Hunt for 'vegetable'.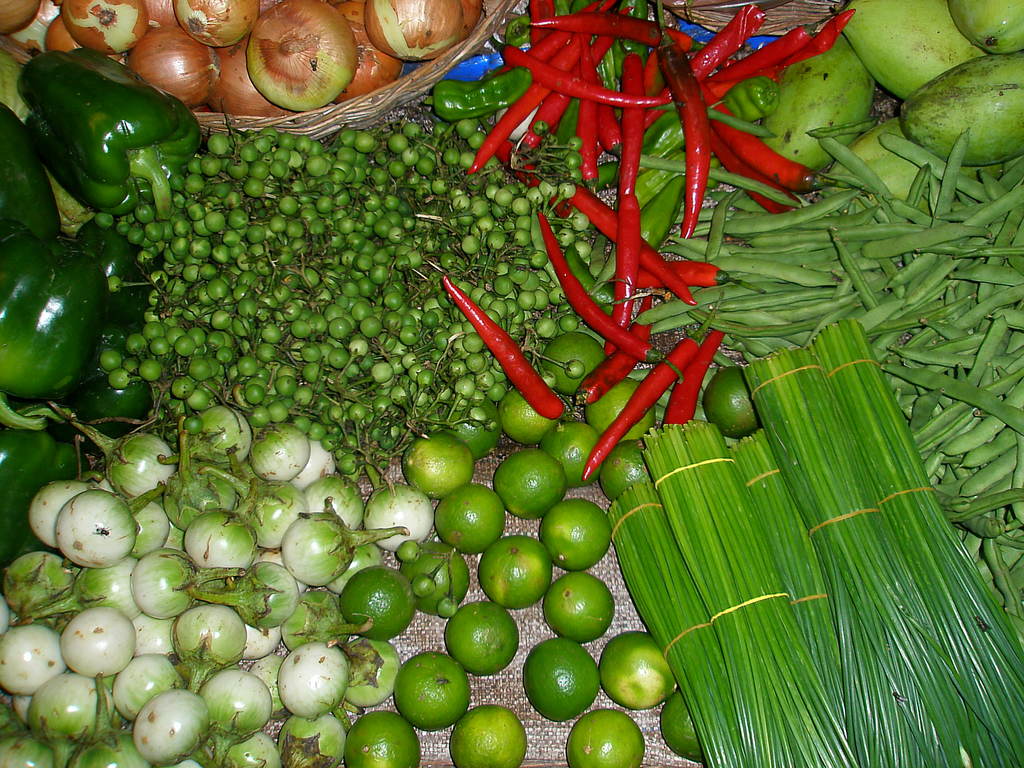
Hunted down at pyautogui.locateOnScreen(447, 395, 501, 460).
